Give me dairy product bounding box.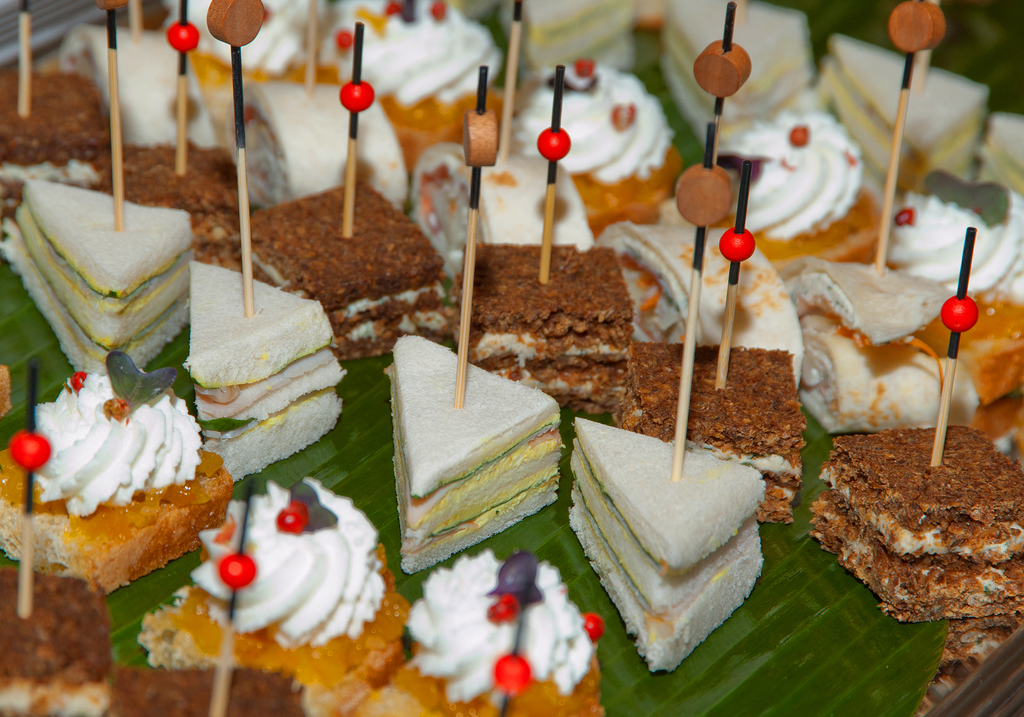
BBox(99, 157, 241, 262).
